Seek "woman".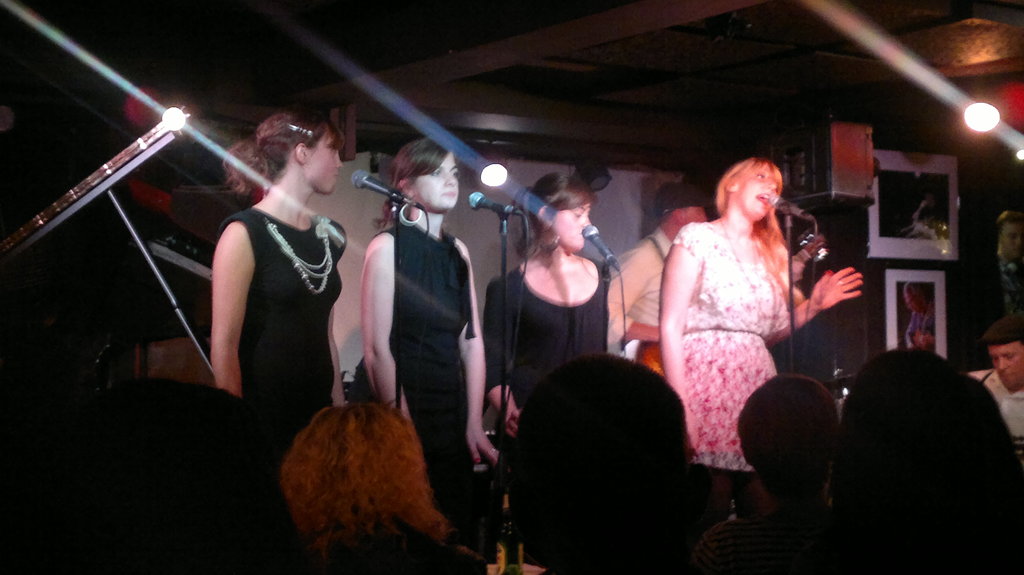
rect(648, 134, 849, 496).
